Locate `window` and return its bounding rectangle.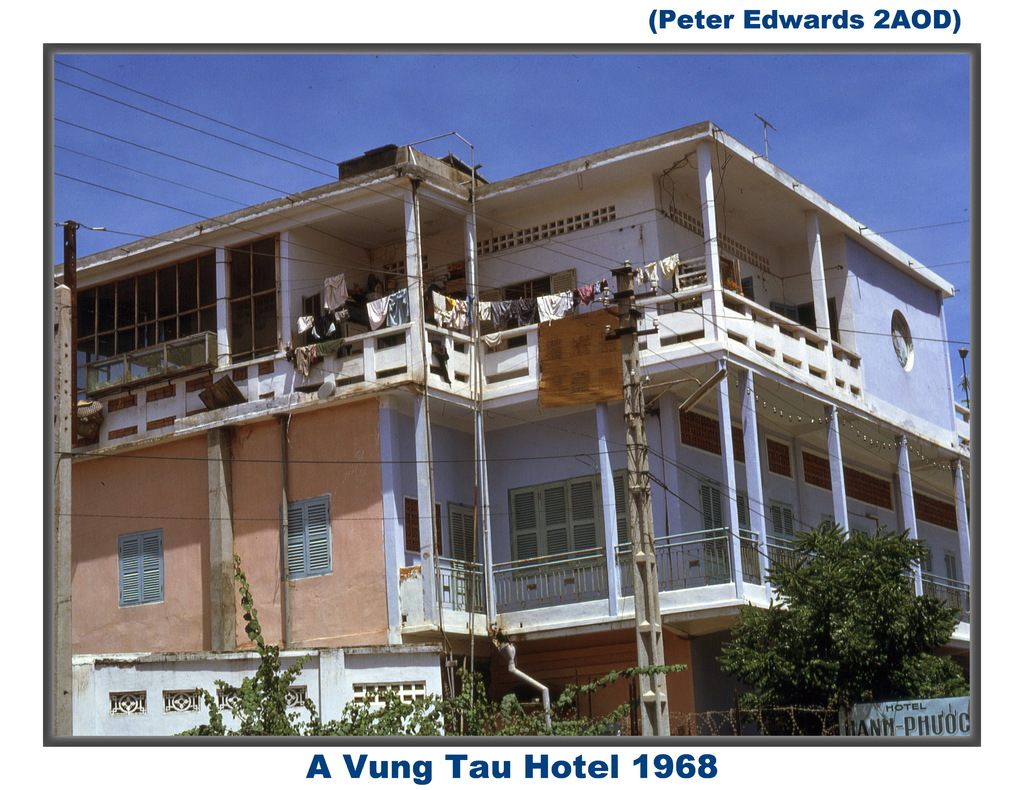
x1=796 y1=296 x2=845 y2=370.
